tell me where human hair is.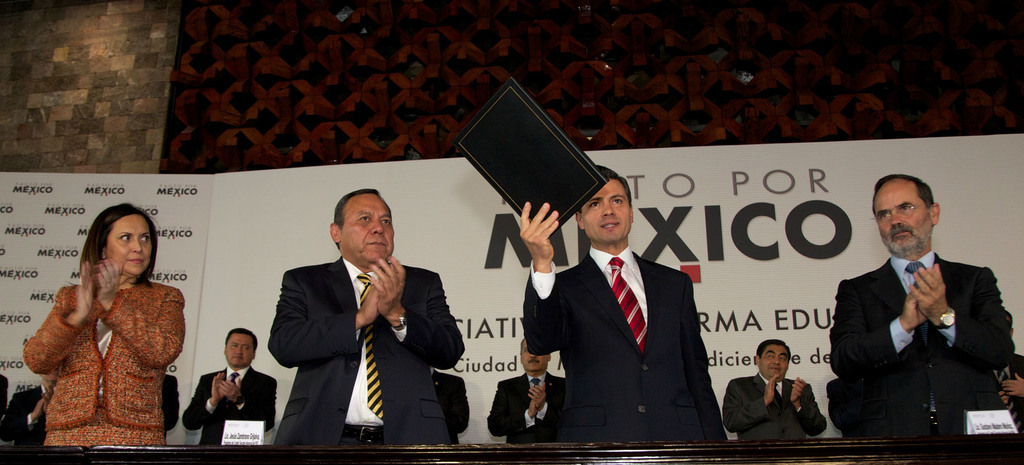
human hair is at box=[579, 163, 634, 216].
